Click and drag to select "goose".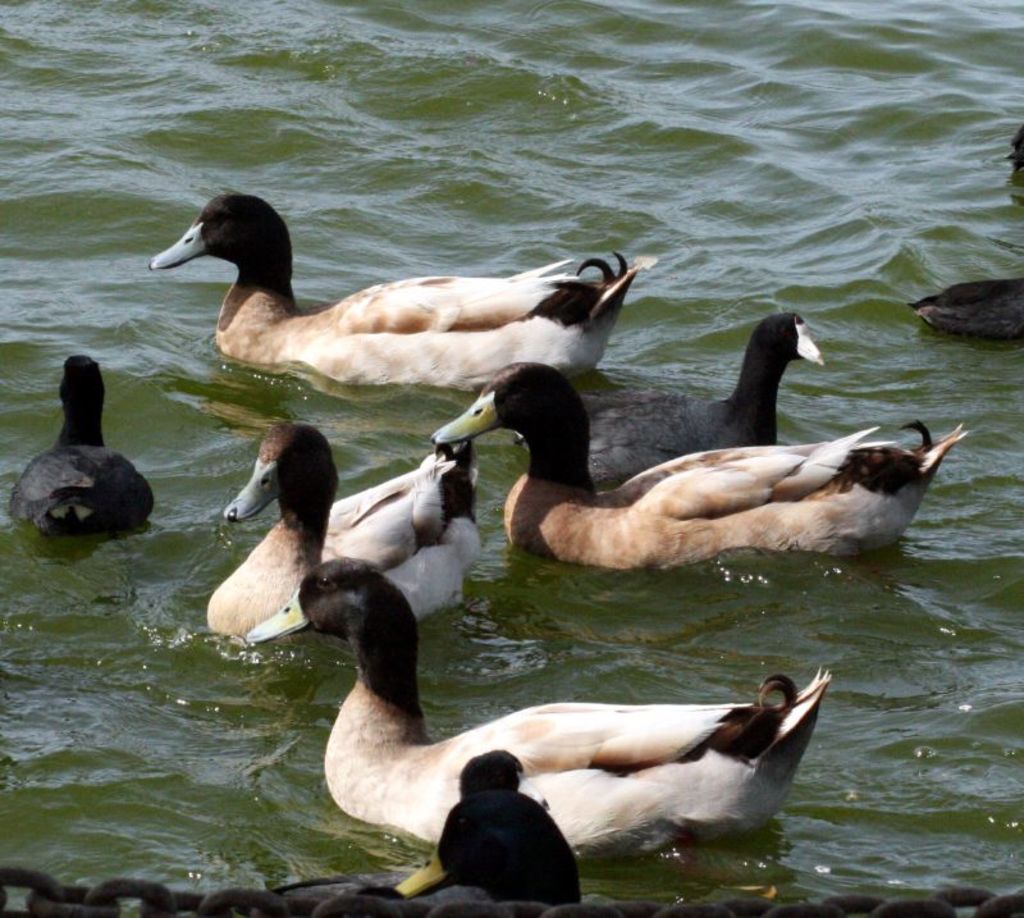
Selection: (left=430, top=360, right=963, bottom=567).
